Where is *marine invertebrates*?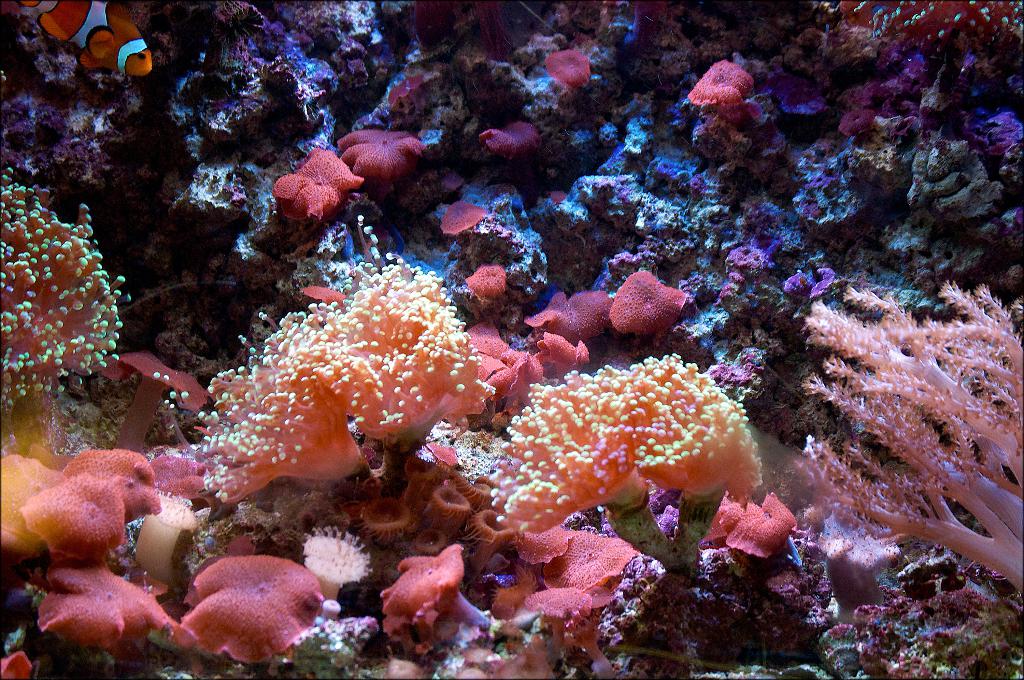
485,556,552,633.
